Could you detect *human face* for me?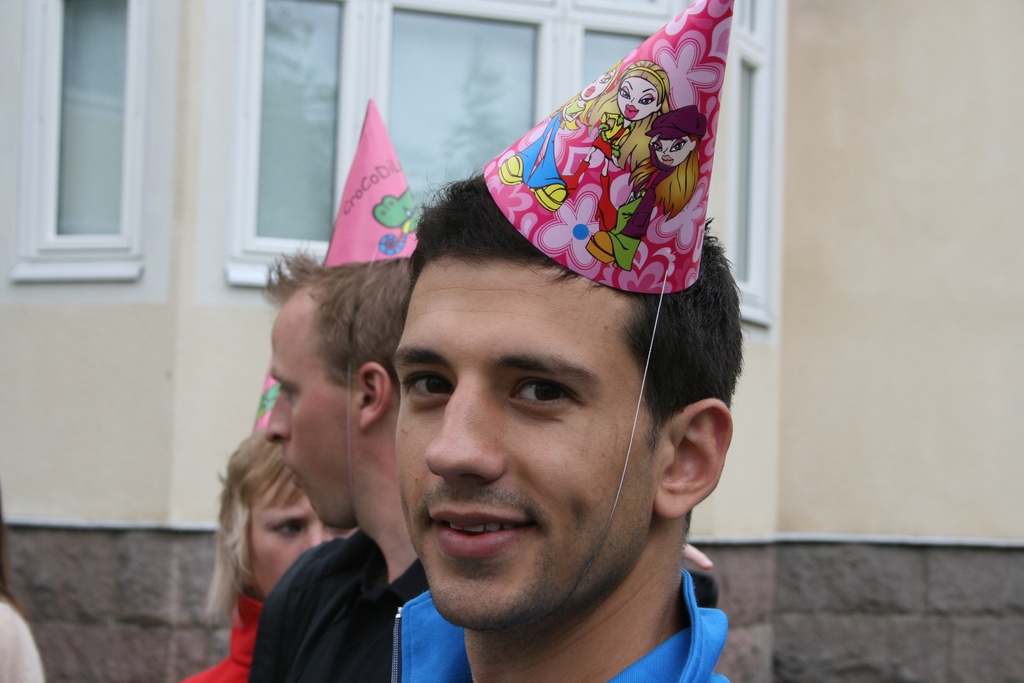
Detection result: {"left": 266, "top": 291, "right": 367, "bottom": 525}.
